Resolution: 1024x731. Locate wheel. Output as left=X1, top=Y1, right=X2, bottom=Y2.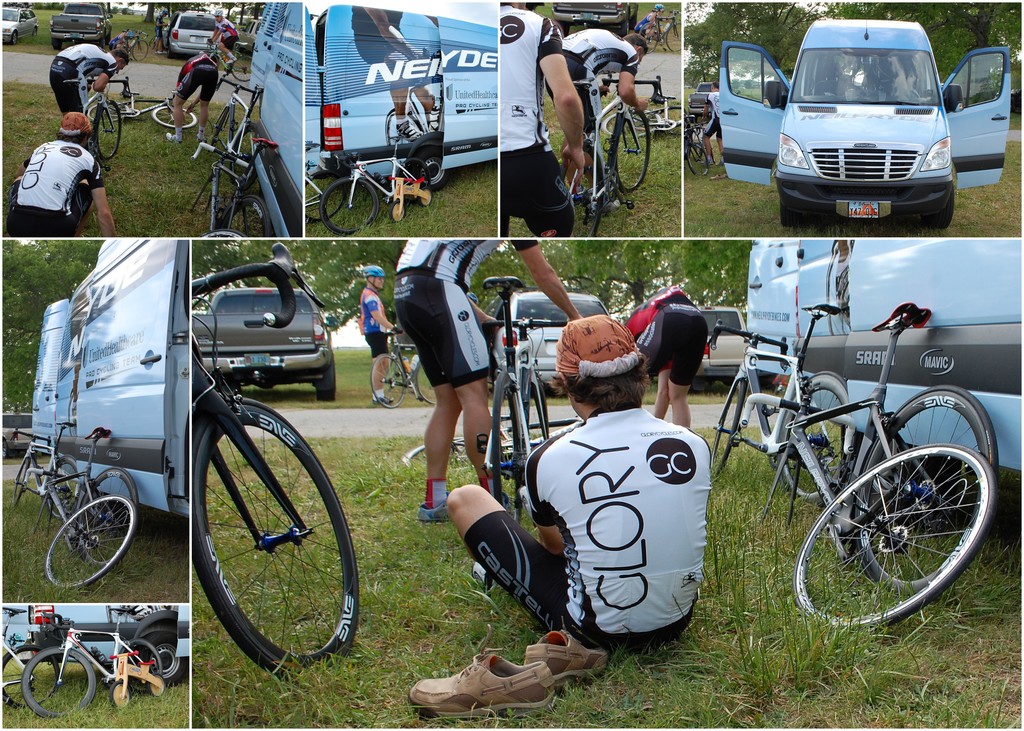
left=212, top=110, right=230, bottom=145.
